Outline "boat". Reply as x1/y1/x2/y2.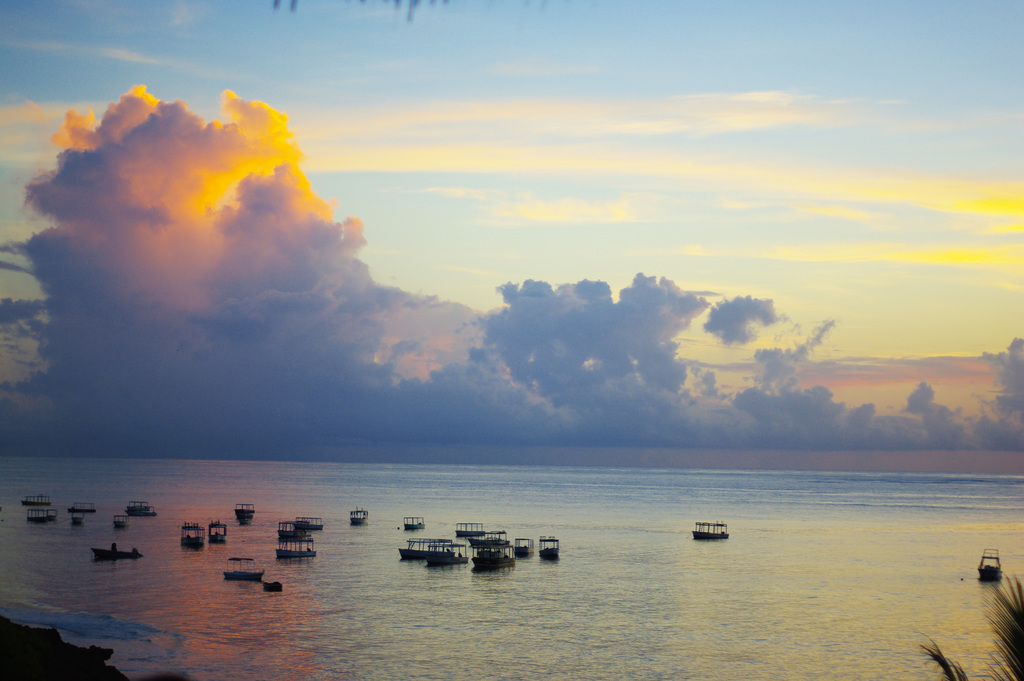
397/536/454/561.
